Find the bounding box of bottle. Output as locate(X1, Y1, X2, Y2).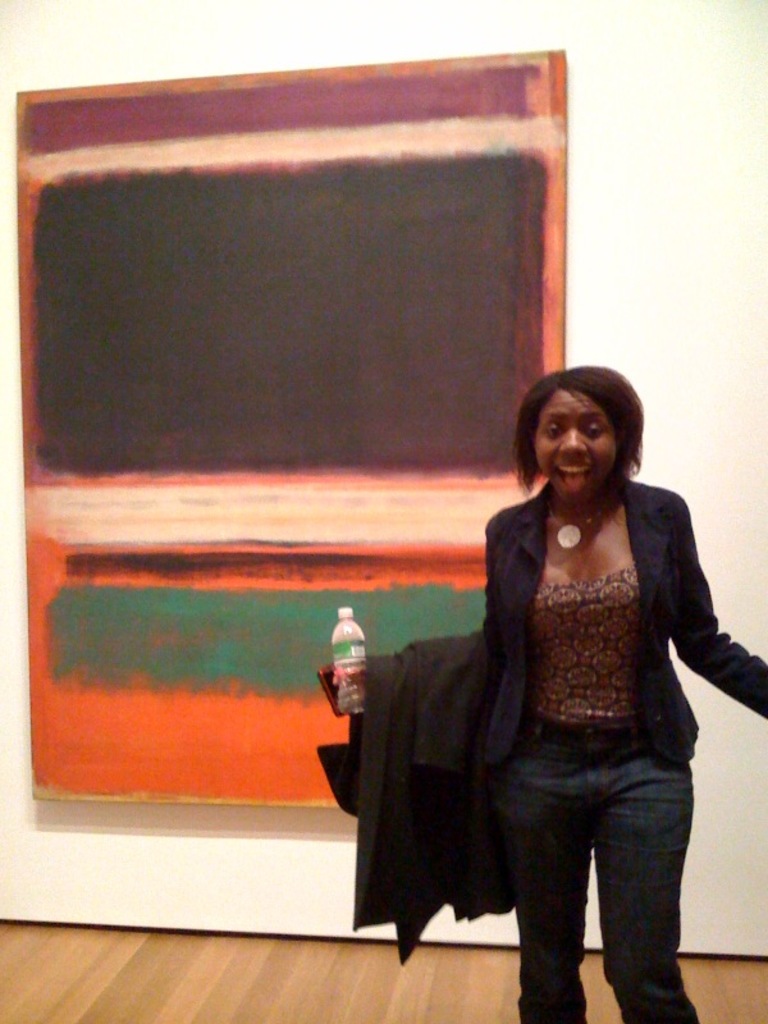
locate(324, 609, 365, 712).
